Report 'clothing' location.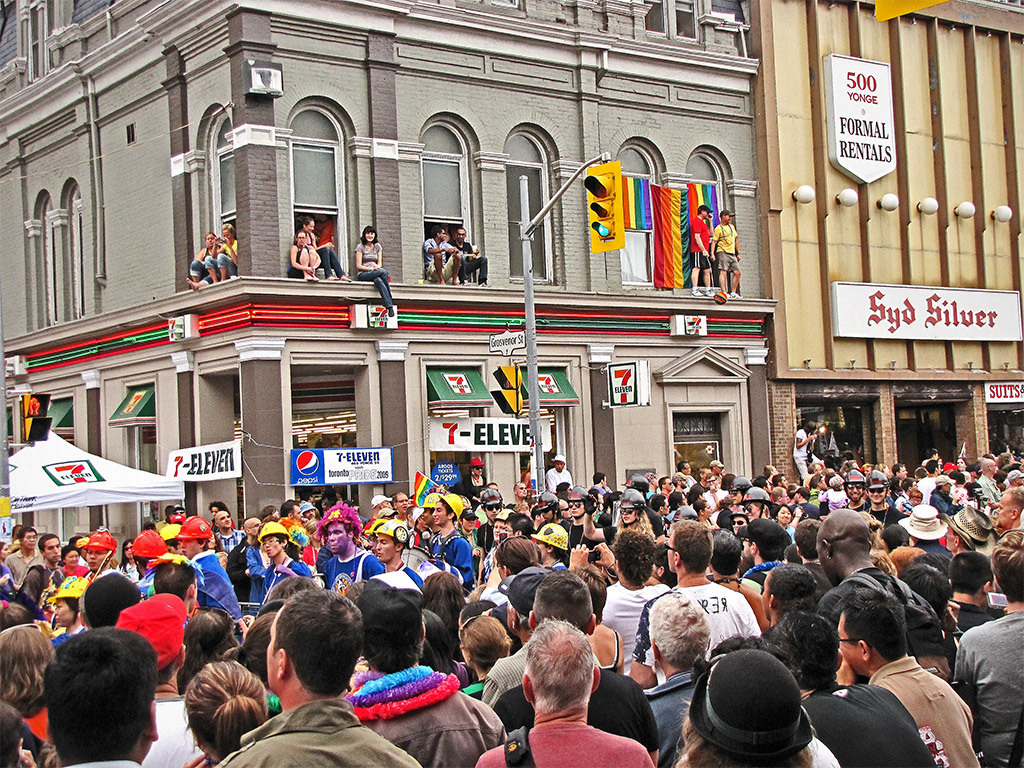
Report: 342 674 505 767.
